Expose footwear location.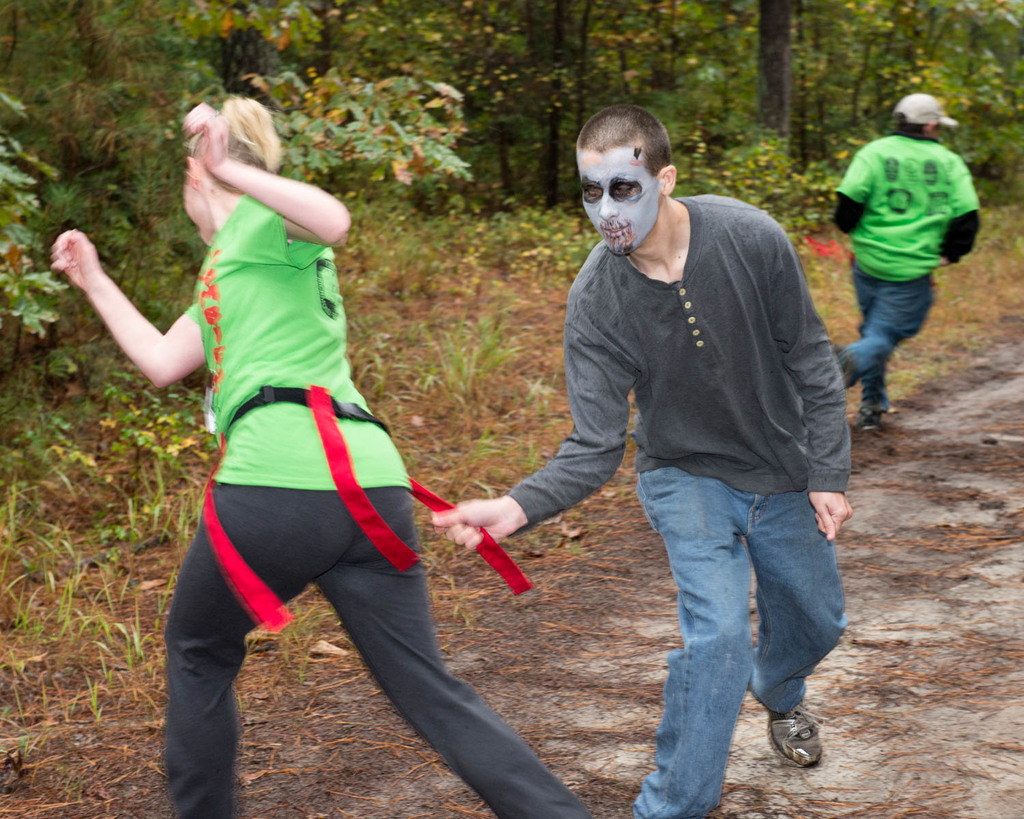
Exposed at bbox=(758, 694, 827, 790).
